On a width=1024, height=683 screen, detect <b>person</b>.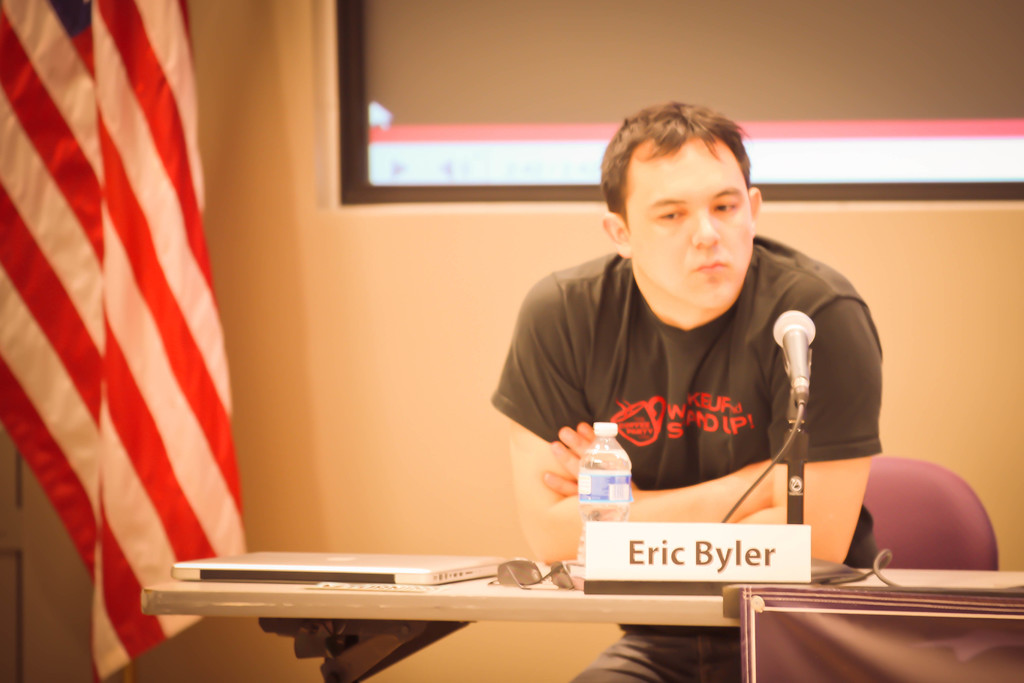
BBox(528, 121, 892, 579).
